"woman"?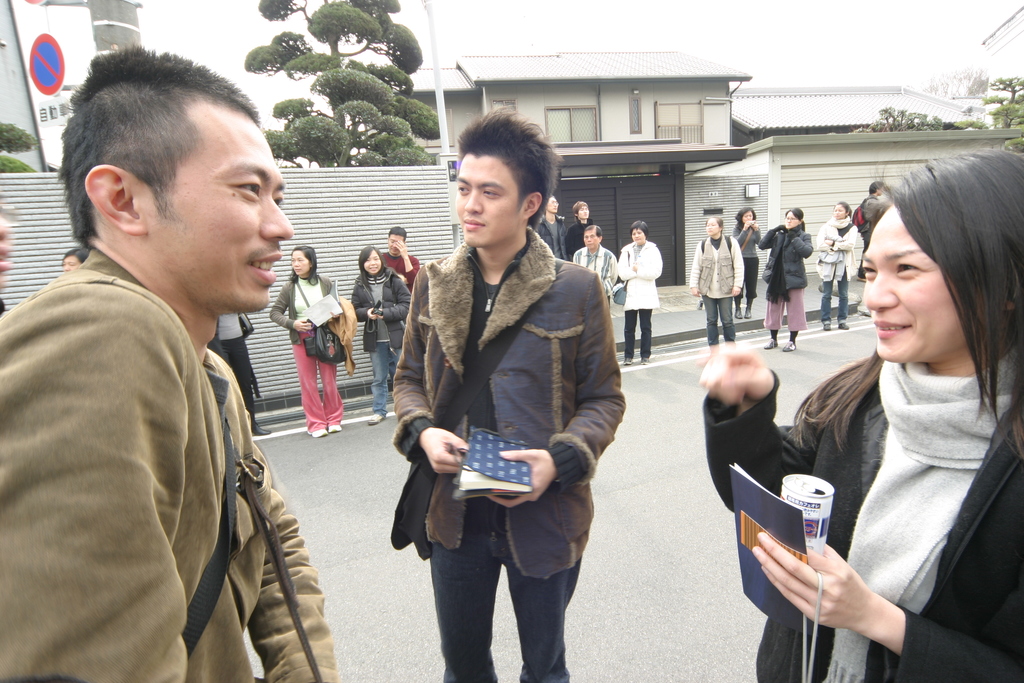
rect(757, 200, 818, 347)
